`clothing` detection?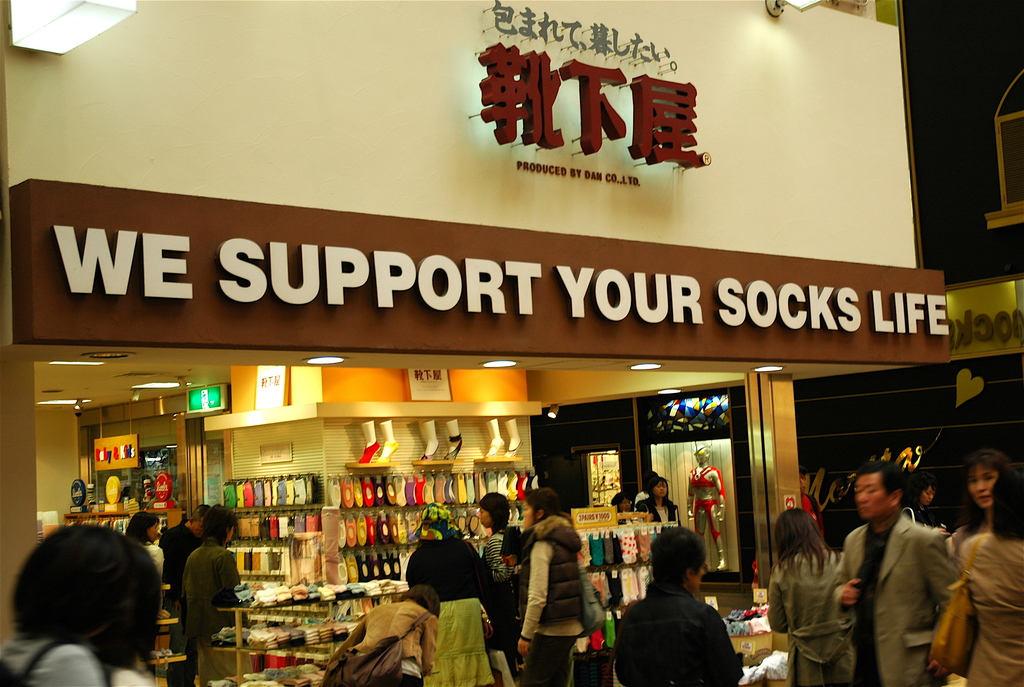
bbox=(179, 543, 245, 681)
